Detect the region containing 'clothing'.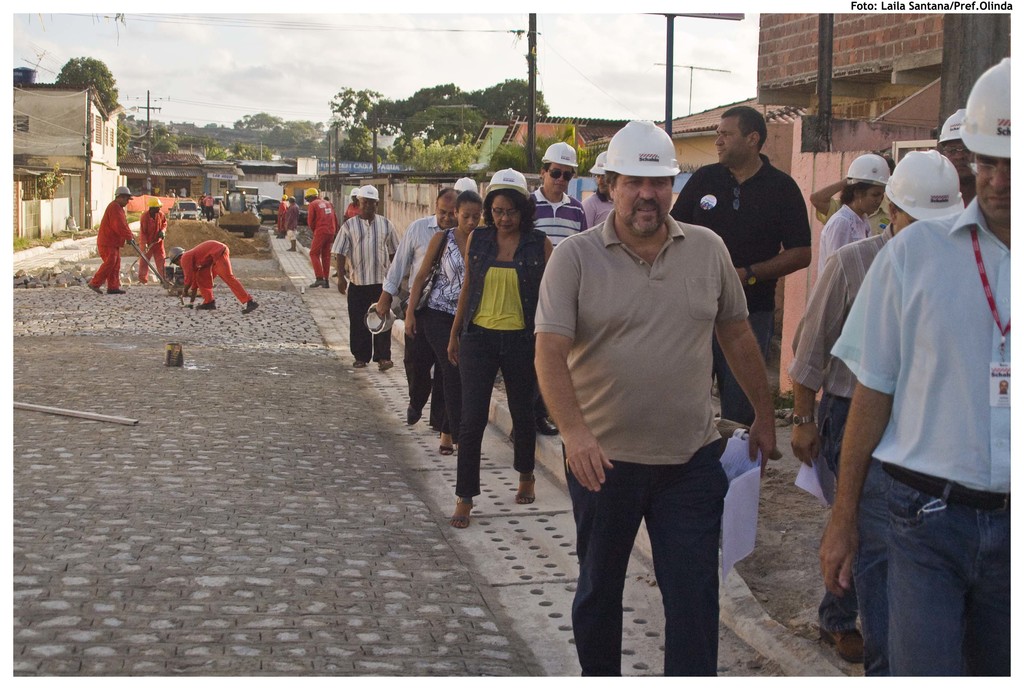
(671, 147, 810, 497).
